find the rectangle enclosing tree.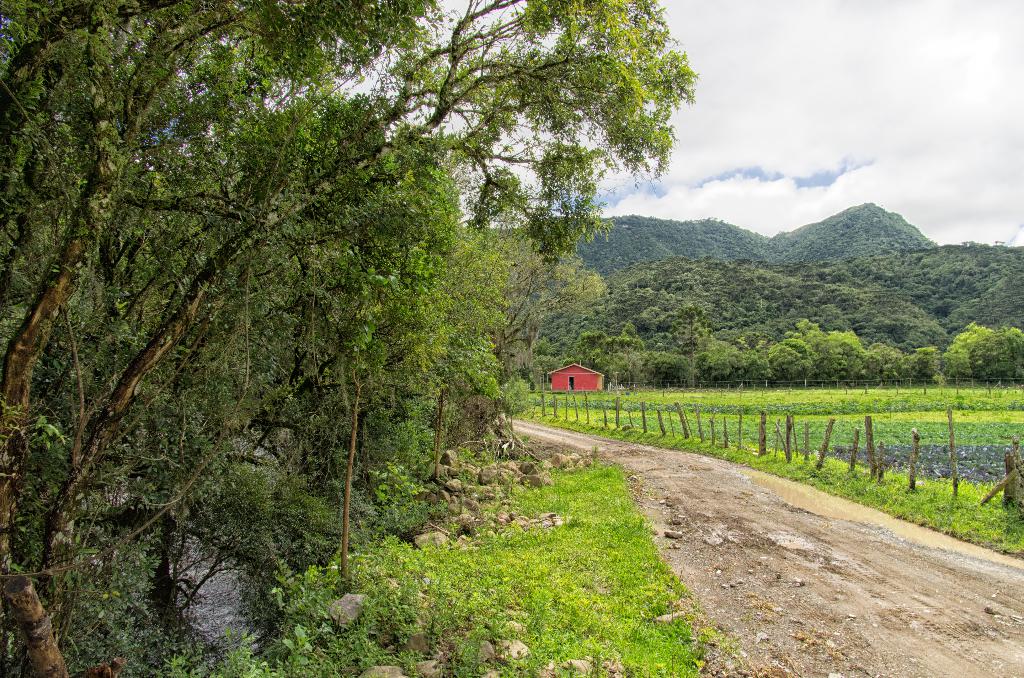
box(188, 0, 692, 352).
